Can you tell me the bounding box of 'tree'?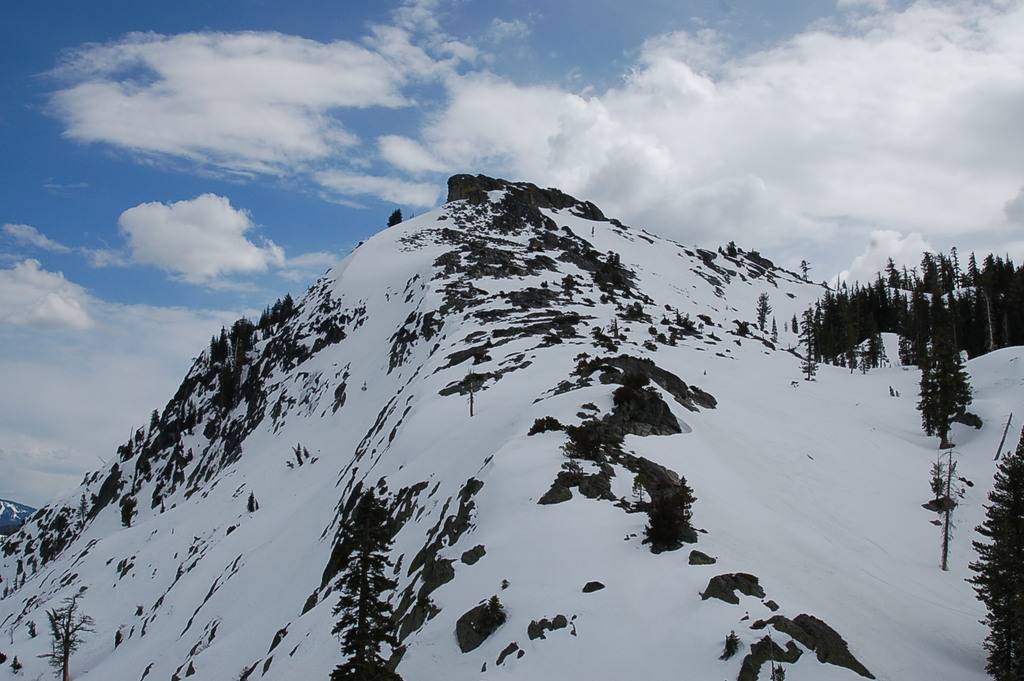
region(77, 492, 86, 529).
